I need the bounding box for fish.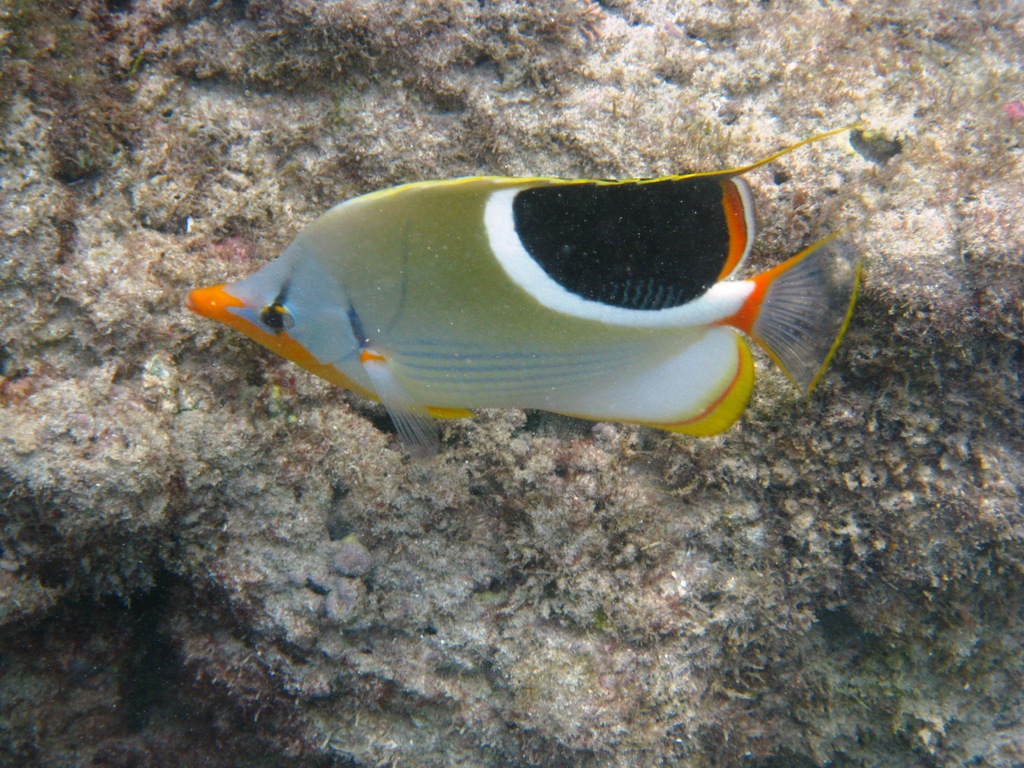
Here it is: (186,139,869,468).
